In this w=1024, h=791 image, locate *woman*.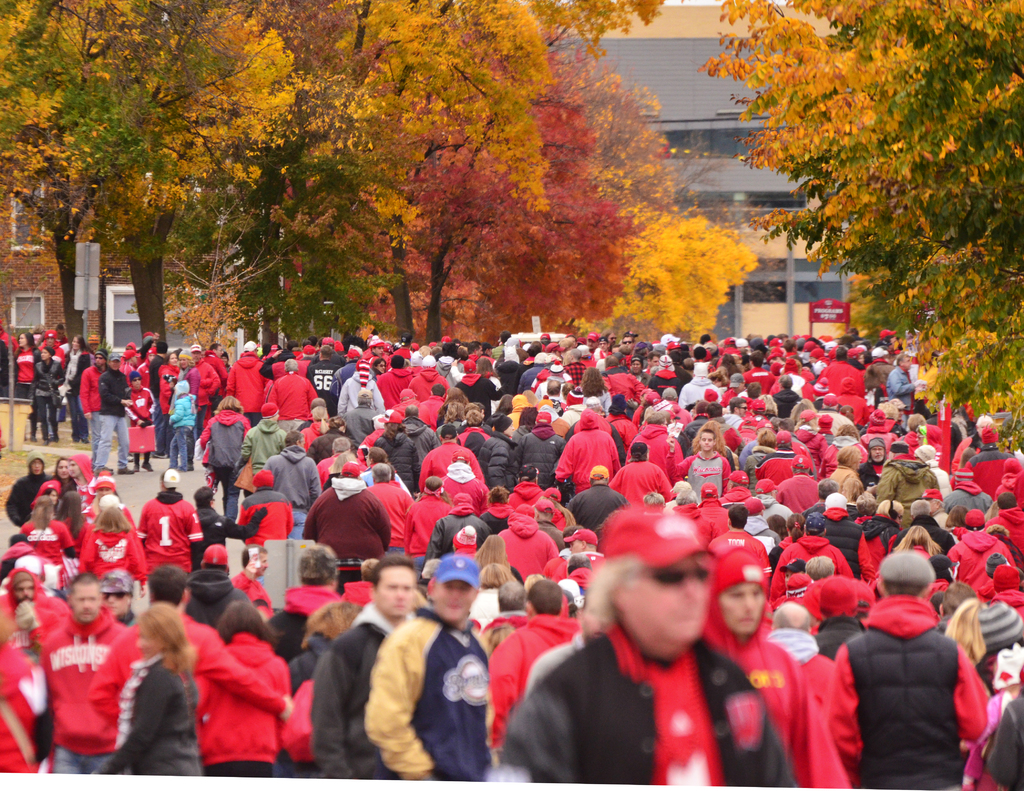
Bounding box: box=[269, 357, 317, 432].
